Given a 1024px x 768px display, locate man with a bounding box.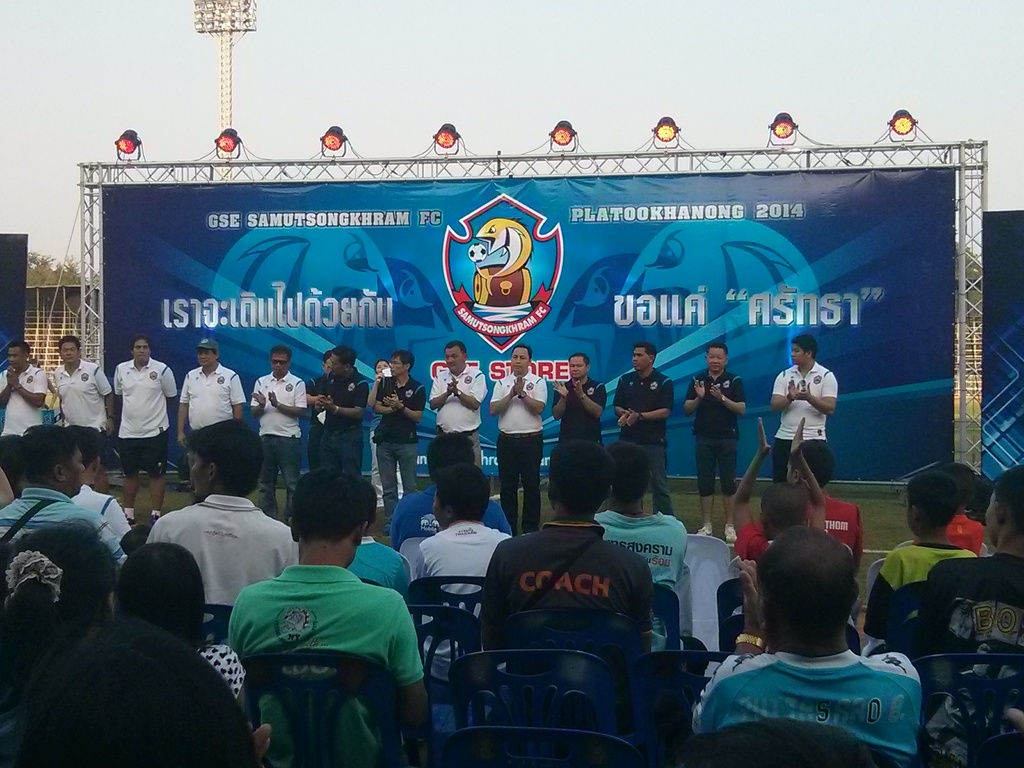
Located: bbox=(0, 337, 49, 495).
